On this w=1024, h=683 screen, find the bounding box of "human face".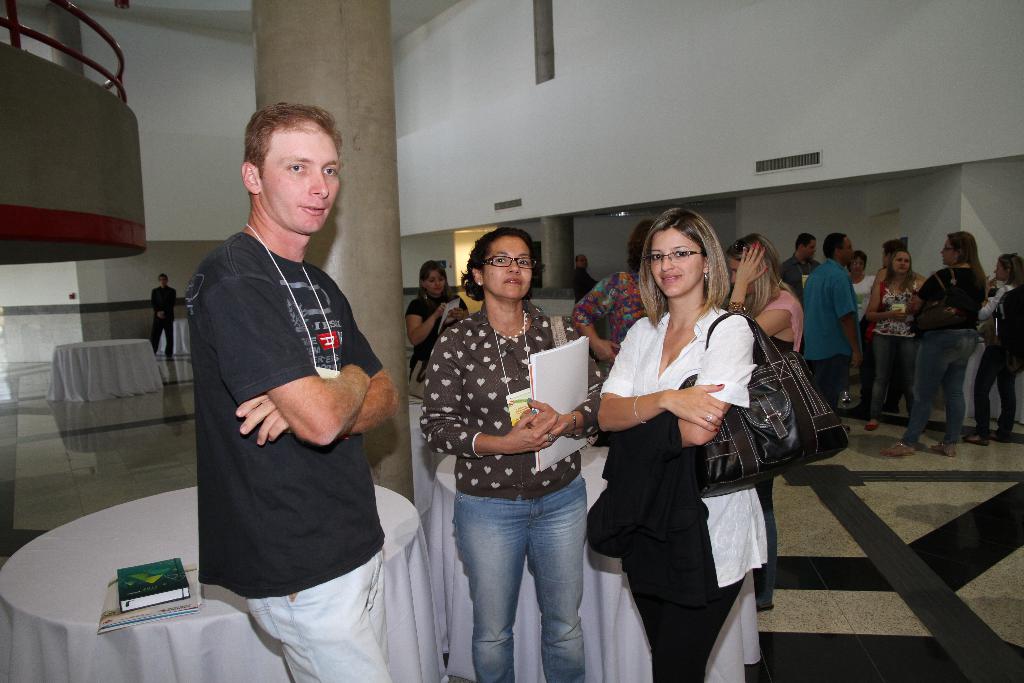
Bounding box: l=940, t=236, r=957, b=265.
